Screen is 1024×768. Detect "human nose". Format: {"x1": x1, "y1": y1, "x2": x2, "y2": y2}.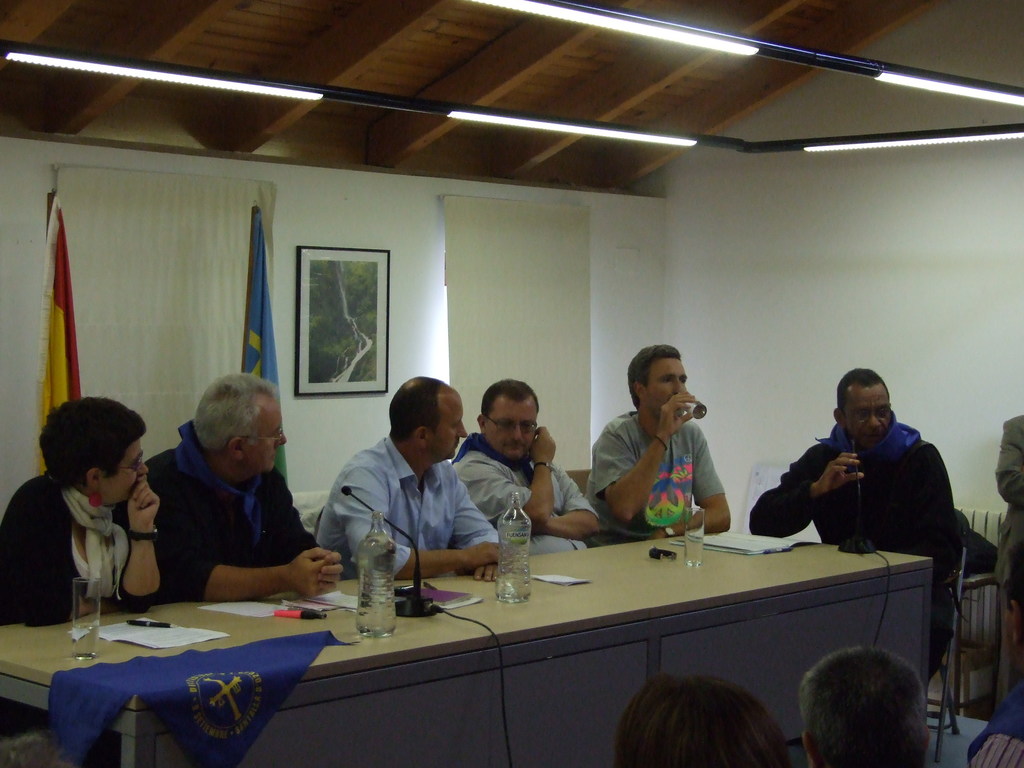
{"x1": 513, "y1": 429, "x2": 523, "y2": 440}.
